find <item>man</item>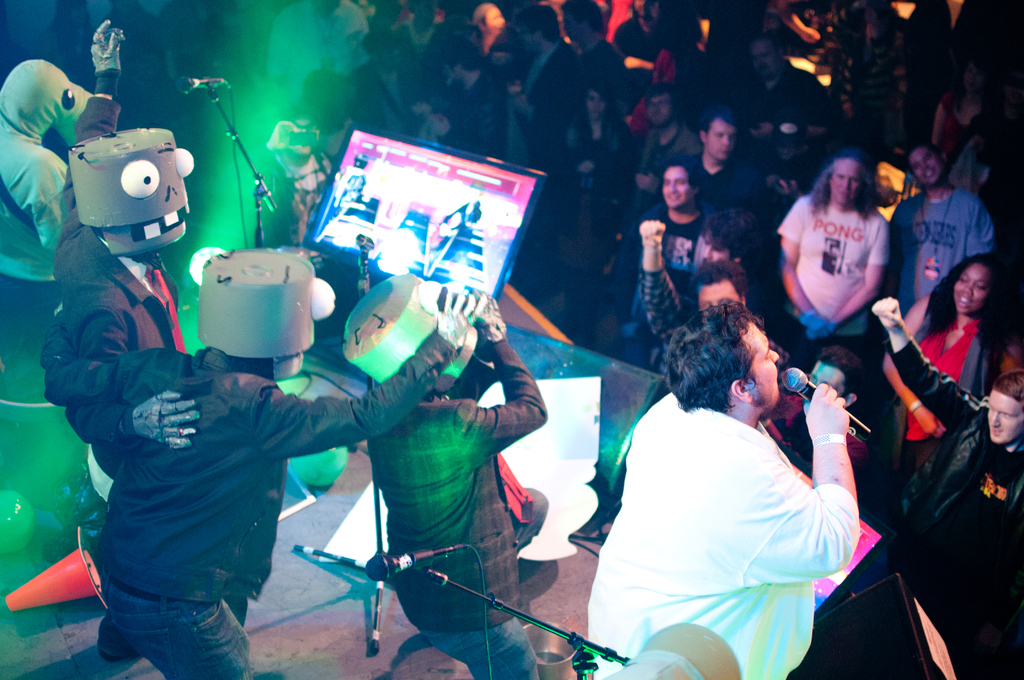
[x1=658, y1=105, x2=773, y2=215]
